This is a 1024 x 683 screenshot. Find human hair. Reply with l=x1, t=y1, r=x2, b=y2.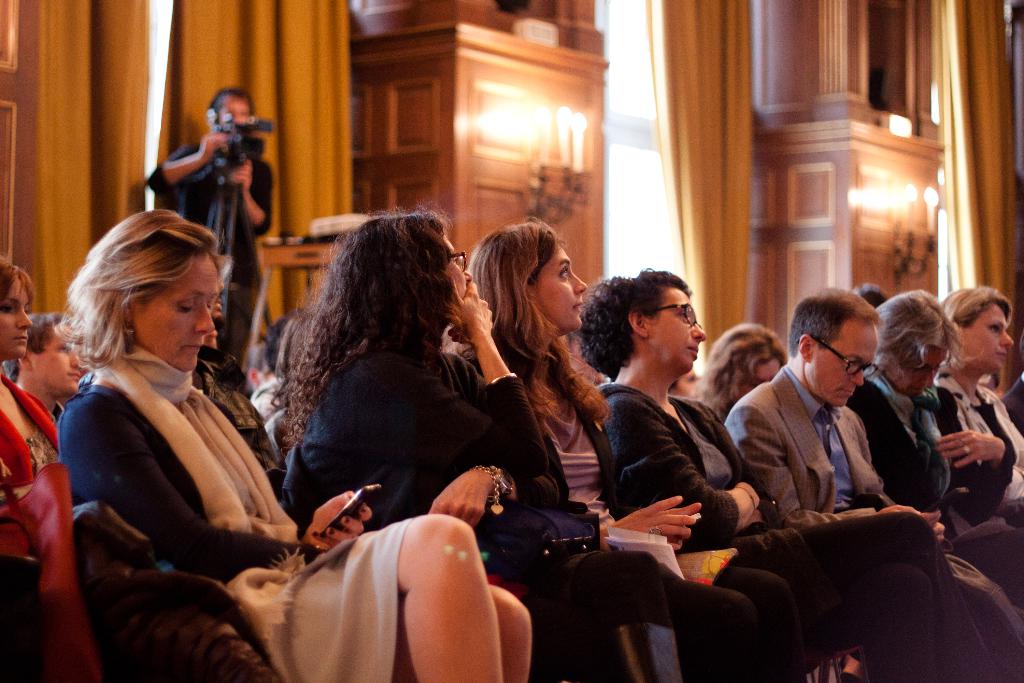
l=577, t=263, r=695, b=370.
